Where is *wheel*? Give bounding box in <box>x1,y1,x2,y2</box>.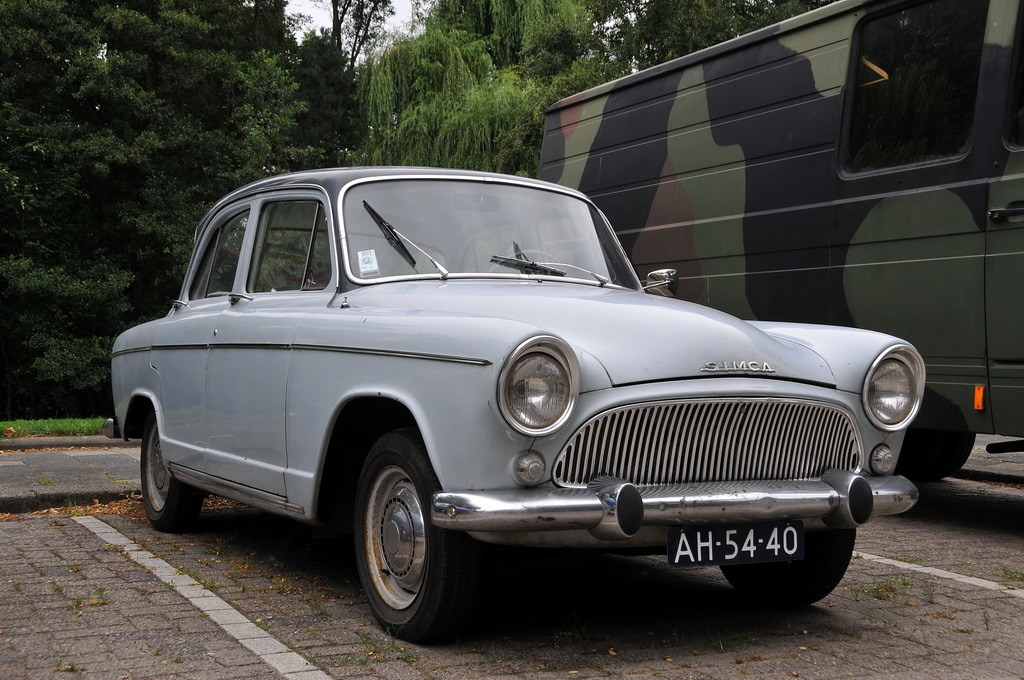
<box>899,388,976,480</box>.
